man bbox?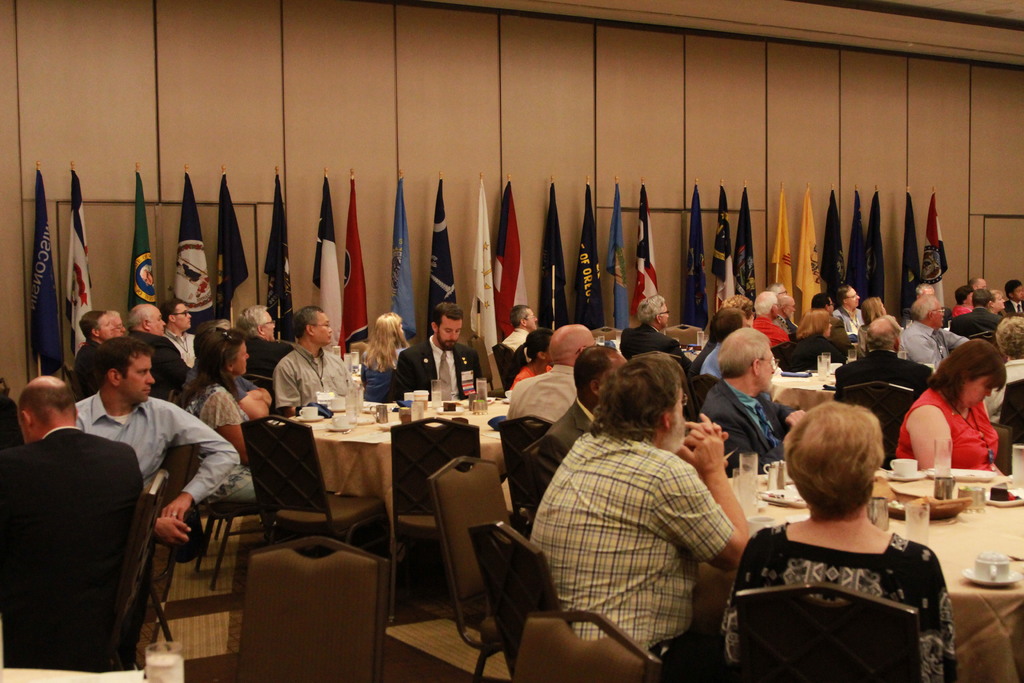
<region>1004, 278, 1023, 315</region>
